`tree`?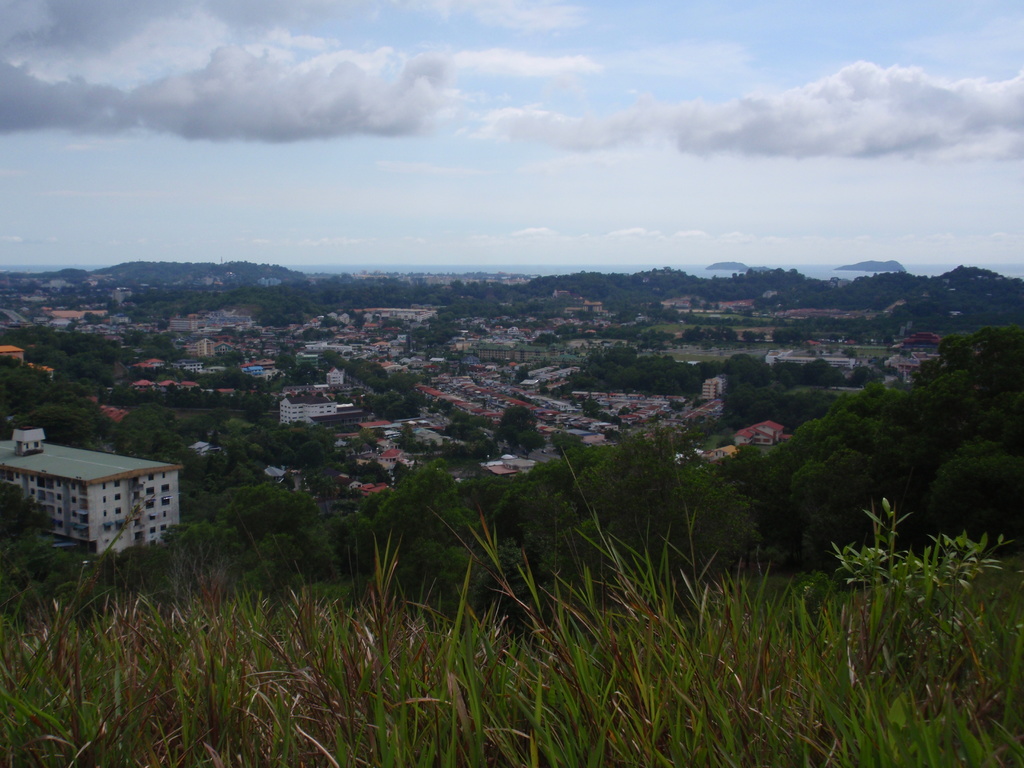
<region>493, 407, 538, 433</region>
